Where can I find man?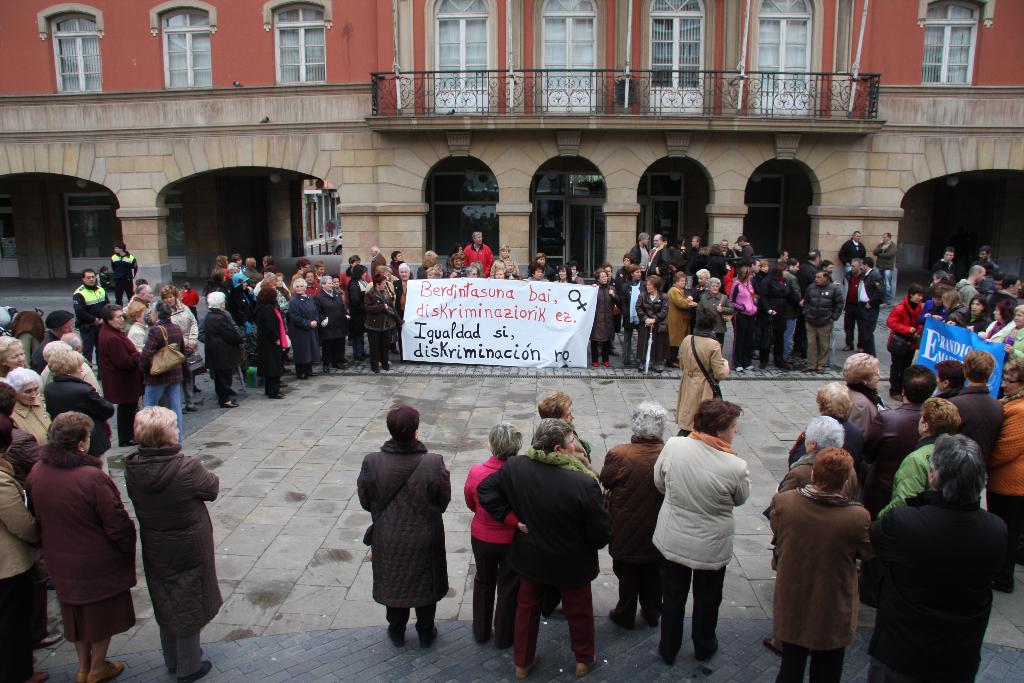
You can find it at locate(993, 274, 1023, 305).
